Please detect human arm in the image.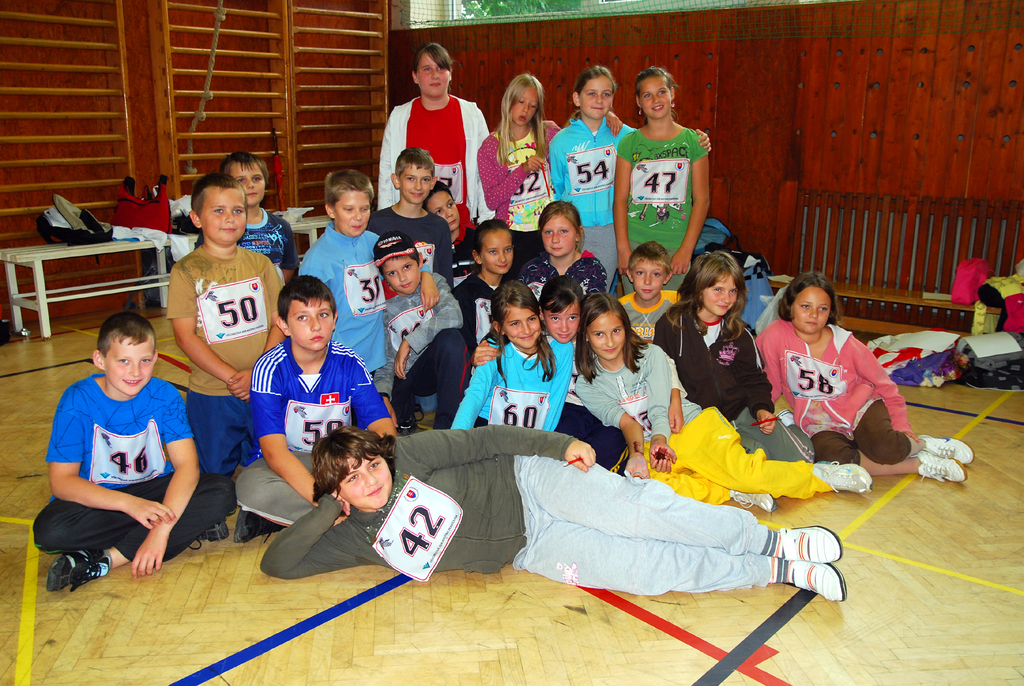
387, 425, 600, 475.
